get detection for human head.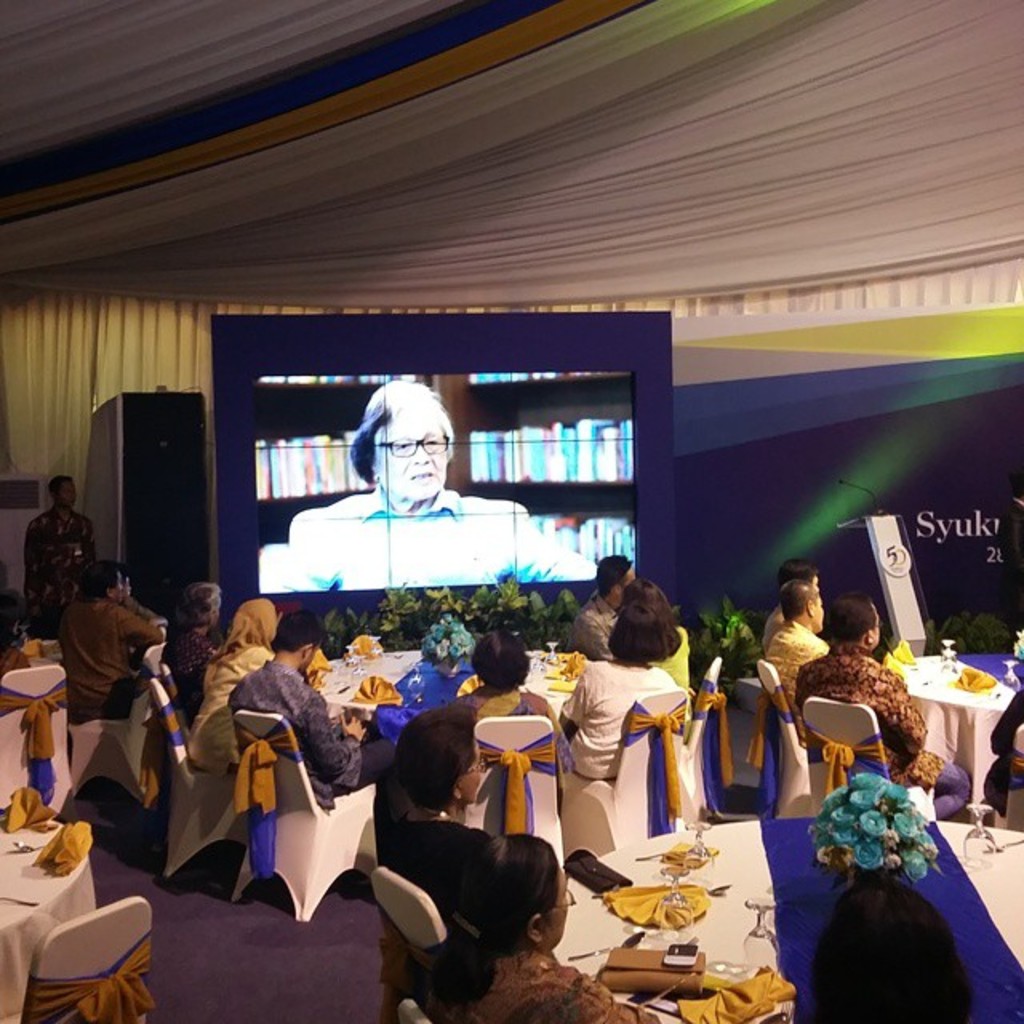
Detection: 774:560:816:594.
